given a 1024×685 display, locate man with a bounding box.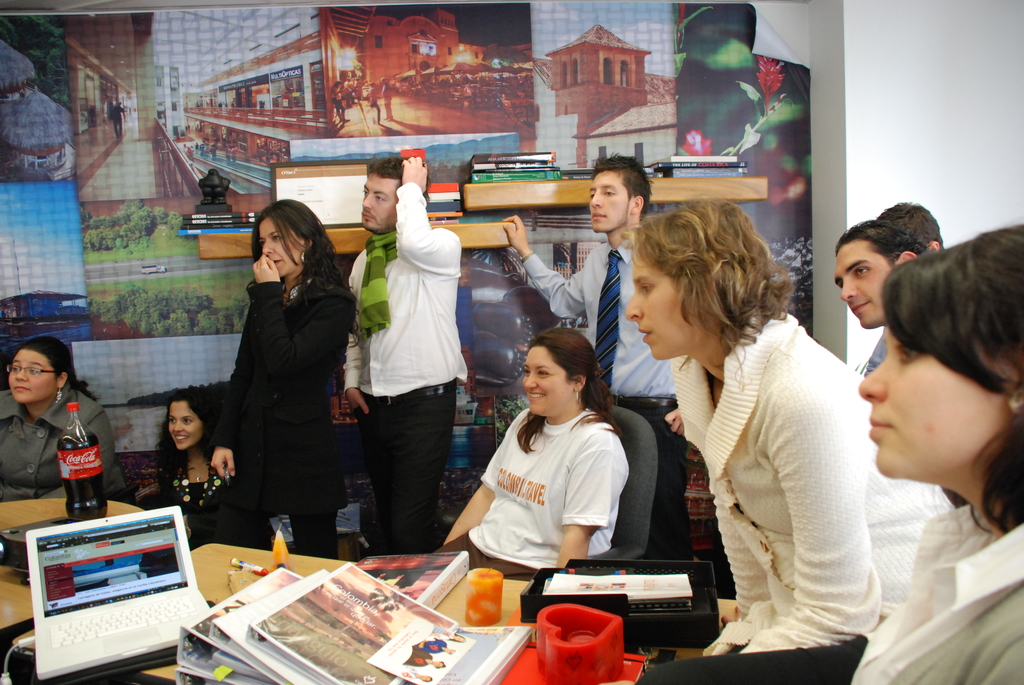
Located: x1=507 y1=156 x2=685 y2=573.
